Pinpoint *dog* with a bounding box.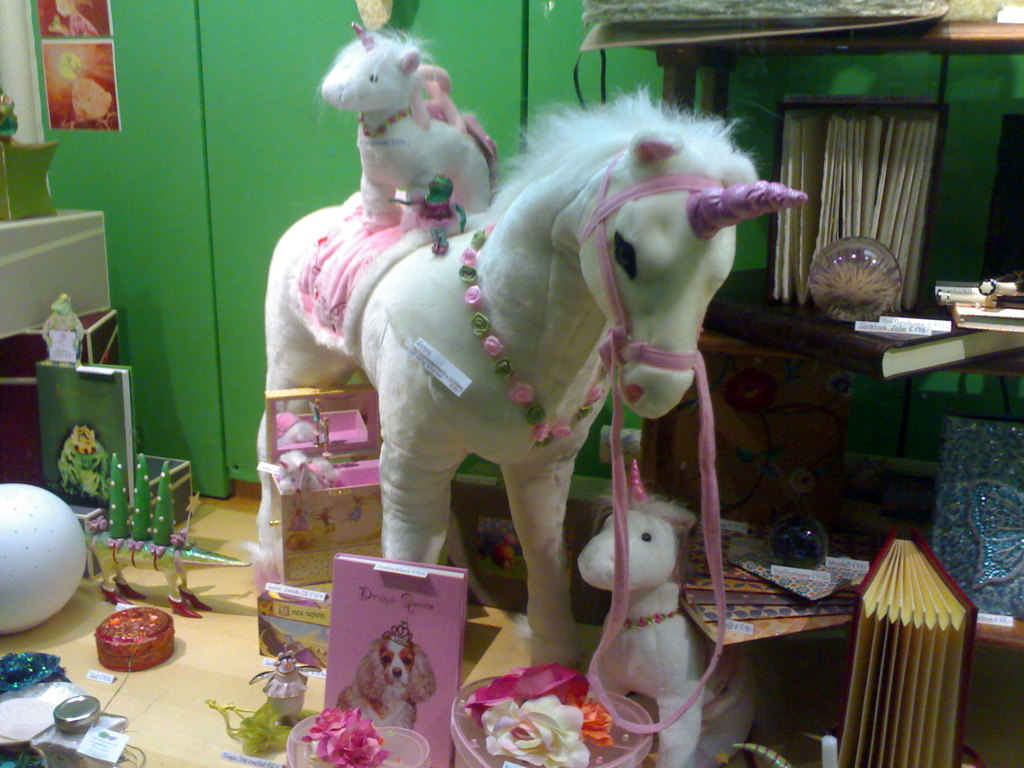
(335, 623, 436, 729).
